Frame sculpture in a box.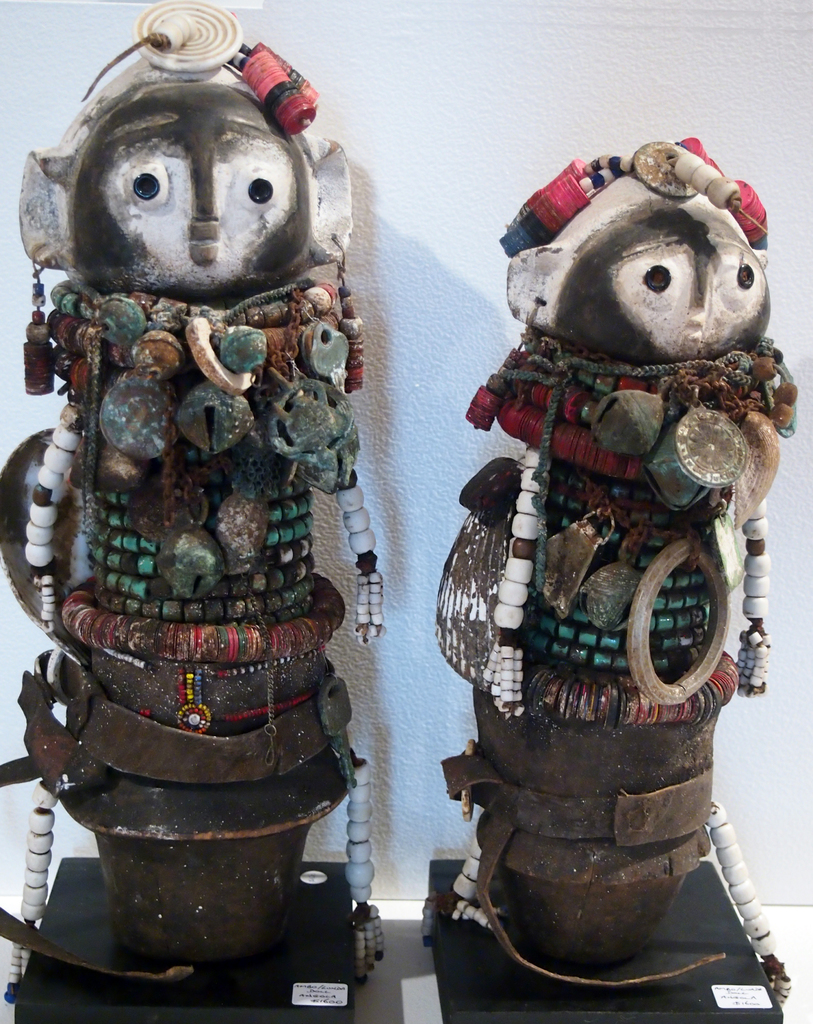
detection(424, 113, 784, 1023).
